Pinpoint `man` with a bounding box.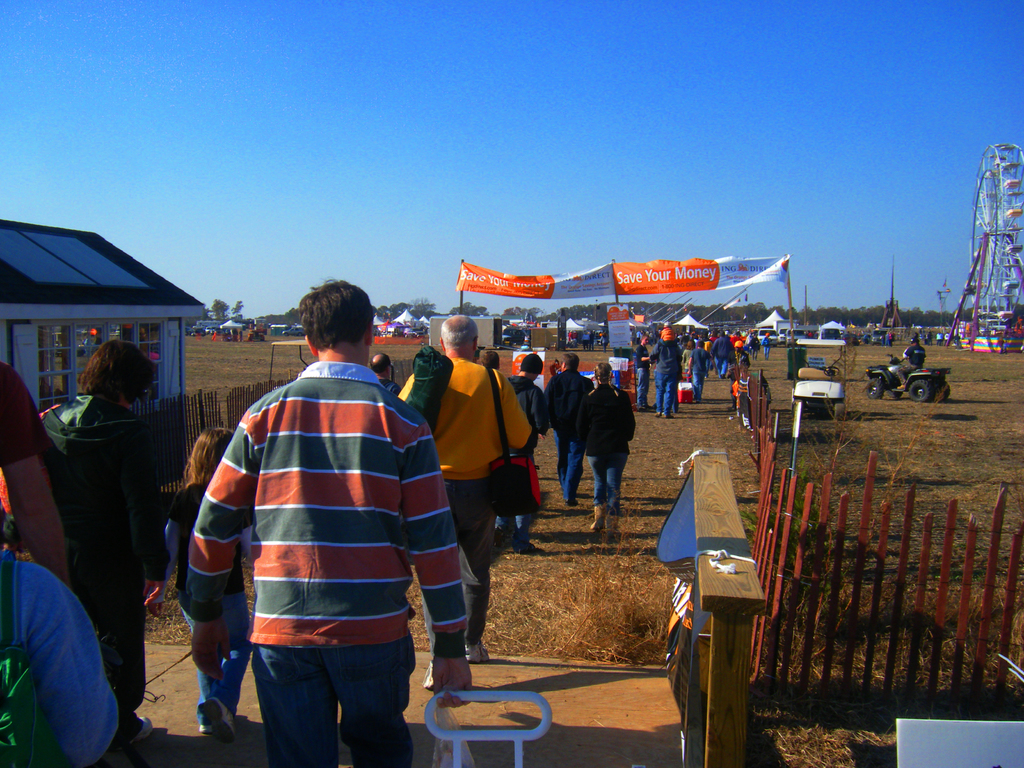
<box>501,354,545,524</box>.
